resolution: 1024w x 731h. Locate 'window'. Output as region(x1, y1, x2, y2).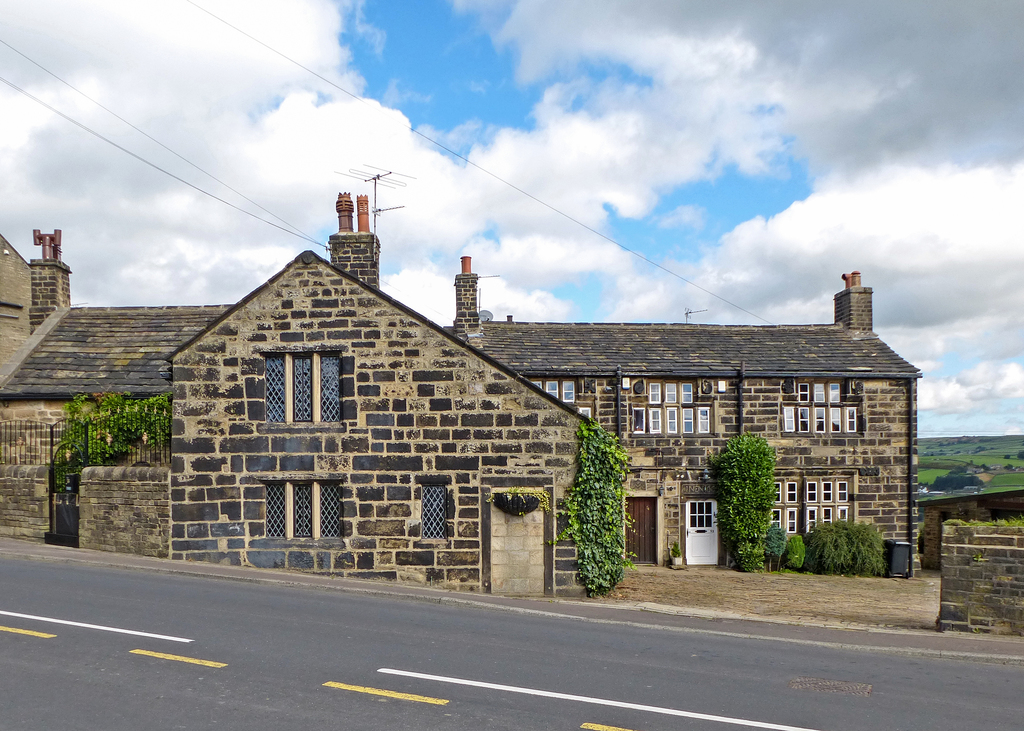
region(621, 371, 724, 442).
